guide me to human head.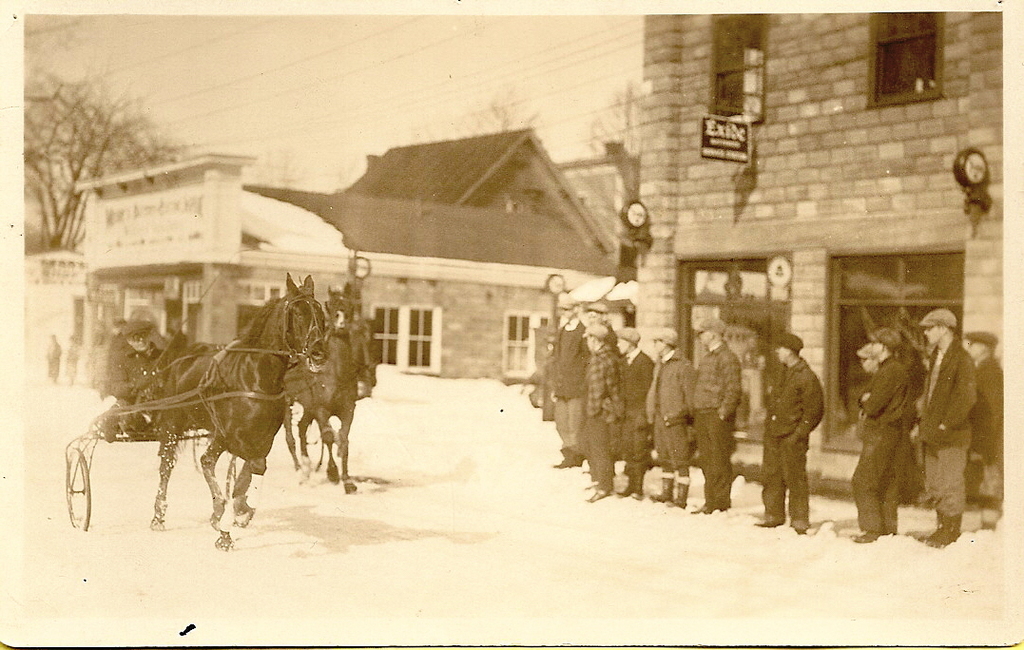
Guidance: bbox=(853, 345, 876, 373).
